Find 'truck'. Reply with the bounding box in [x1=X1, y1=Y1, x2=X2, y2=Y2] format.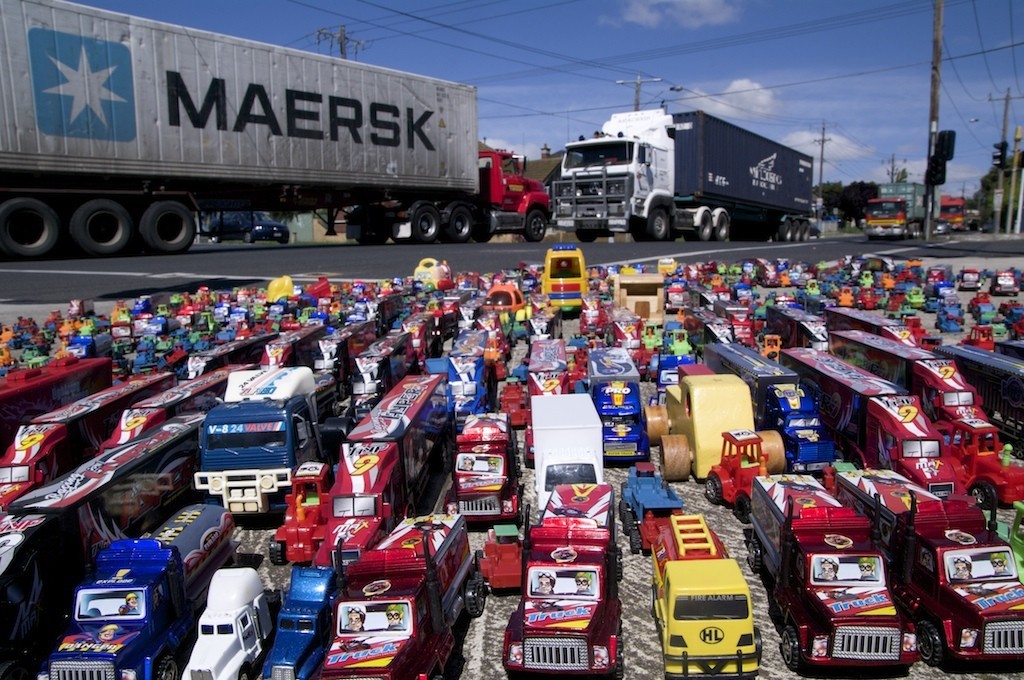
[x1=827, y1=303, x2=924, y2=350].
